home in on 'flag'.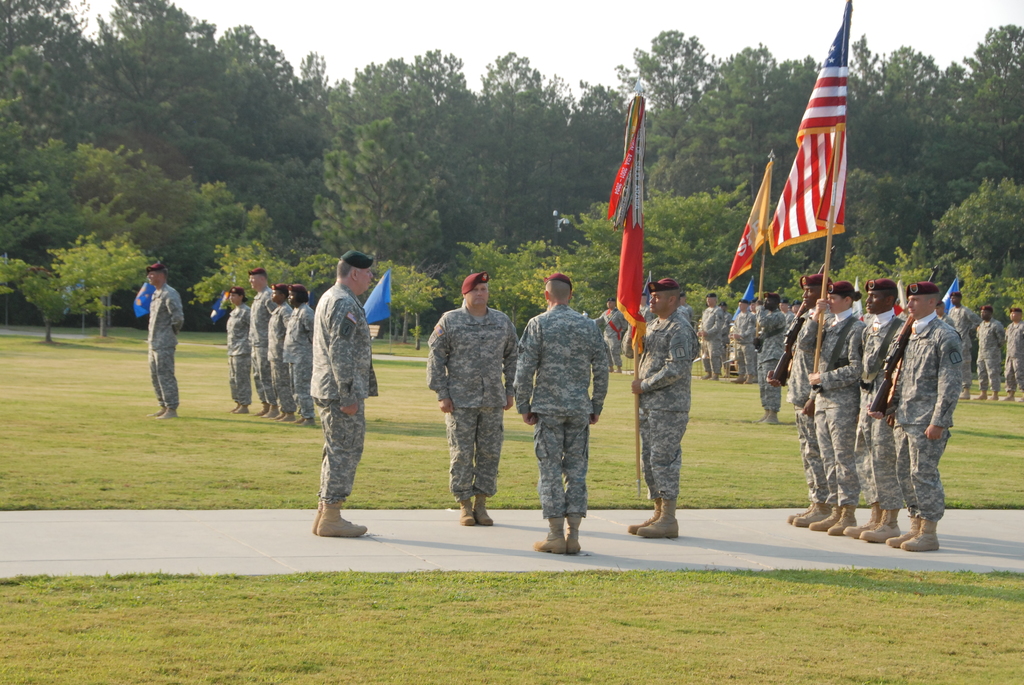
Homed in at [x1=754, y1=0, x2=846, y2=251].
